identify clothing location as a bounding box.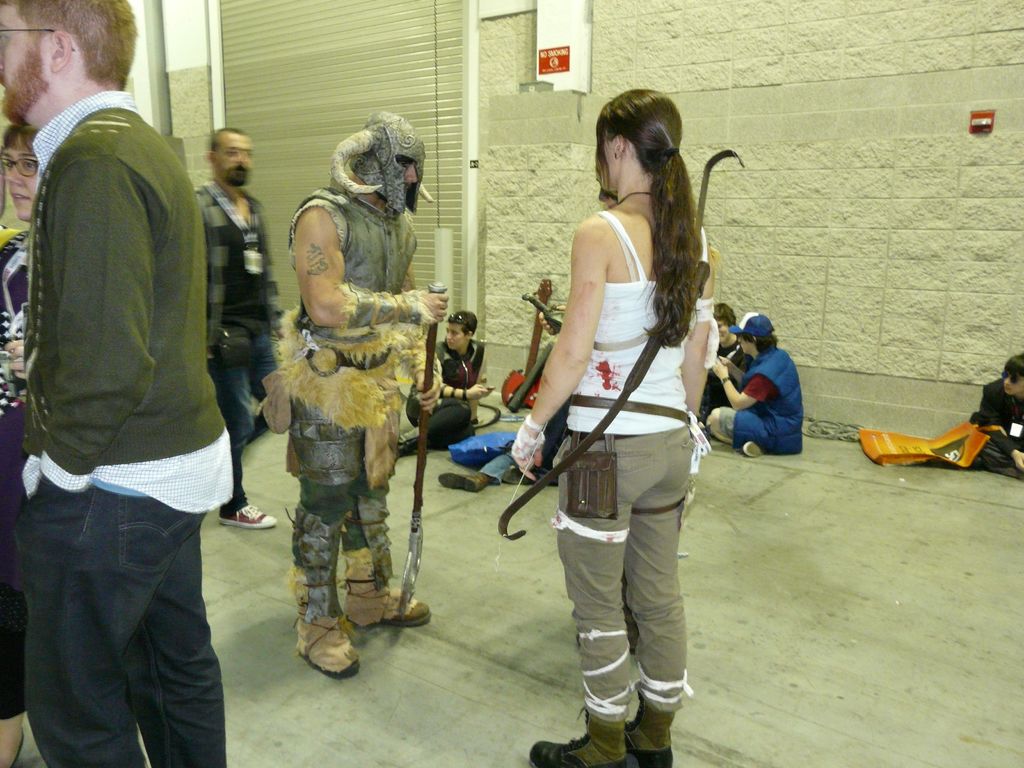
x1=701, y1=335, x2=752, y2=415.
